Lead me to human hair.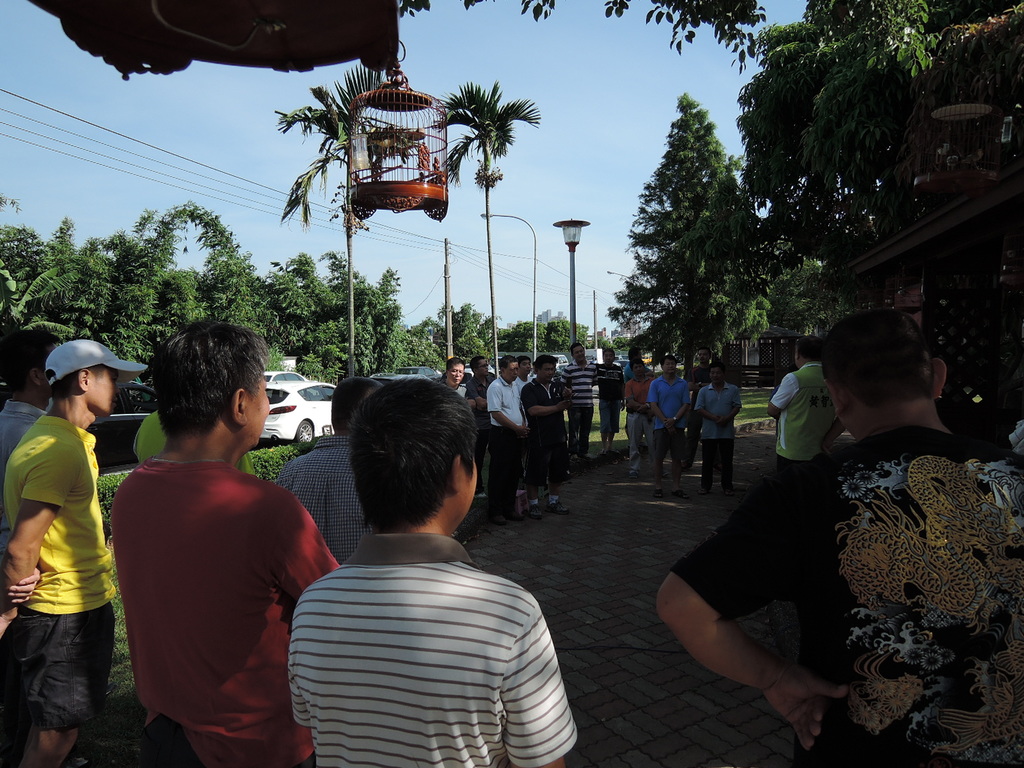
Lead to Rect(333, 384, 481, 560).
